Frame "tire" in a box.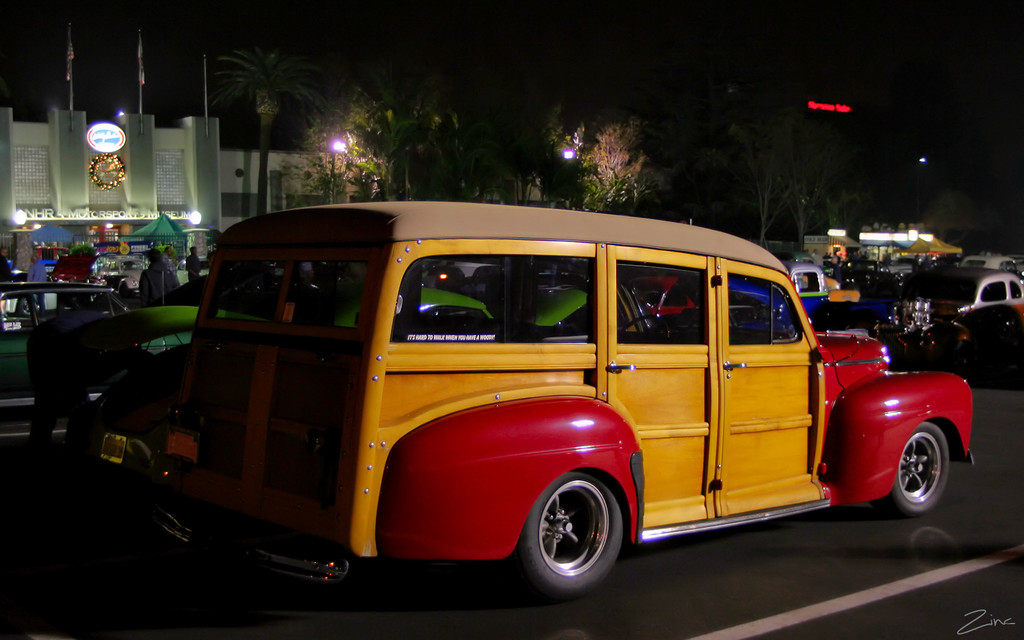
rect(514, 469, 625, 598).
